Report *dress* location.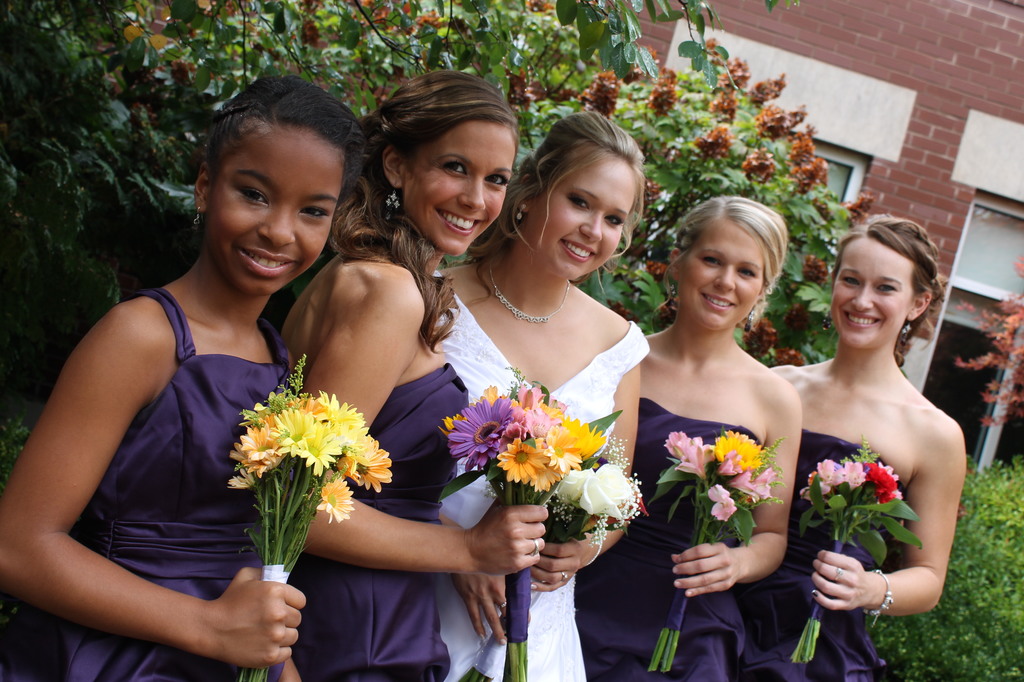
Report: crop(762, 428, 905, 681).
